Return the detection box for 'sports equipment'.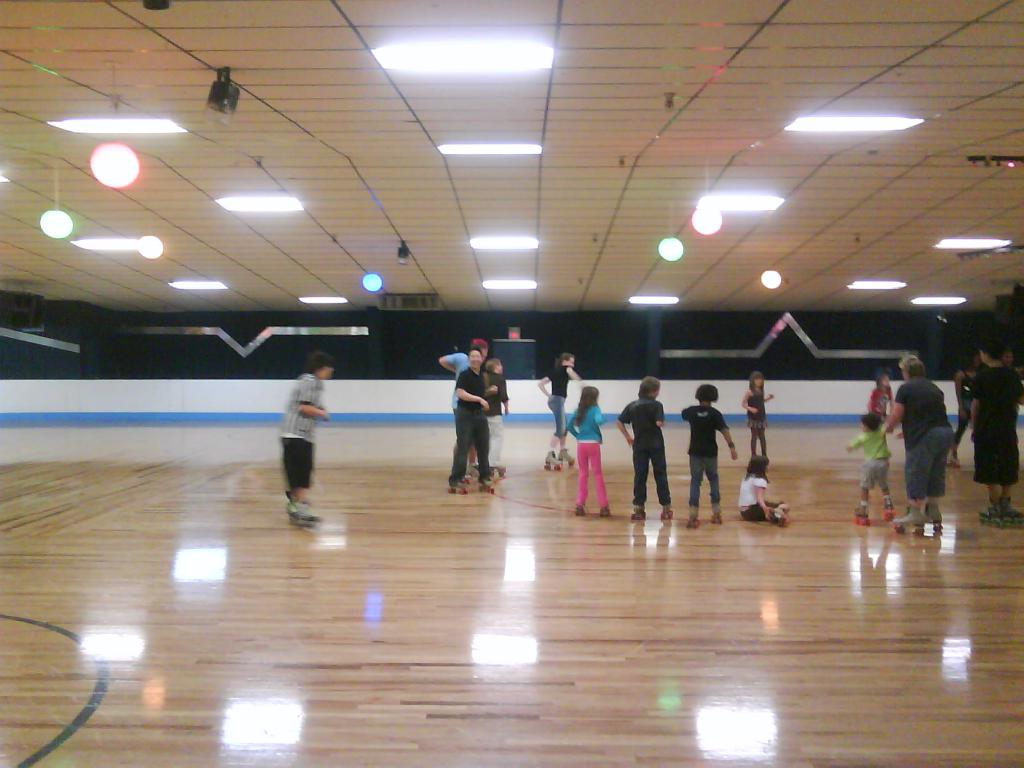
<bbox>979, 495, 1007, 529</bbox>.
